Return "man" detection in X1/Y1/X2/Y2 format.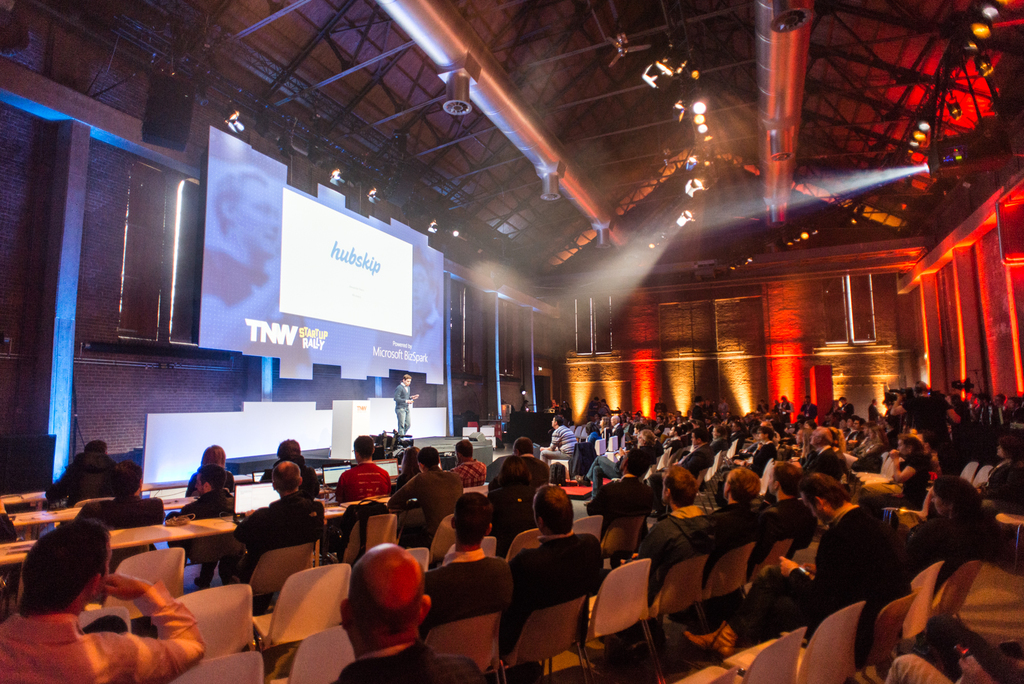
394/446/463/553.
